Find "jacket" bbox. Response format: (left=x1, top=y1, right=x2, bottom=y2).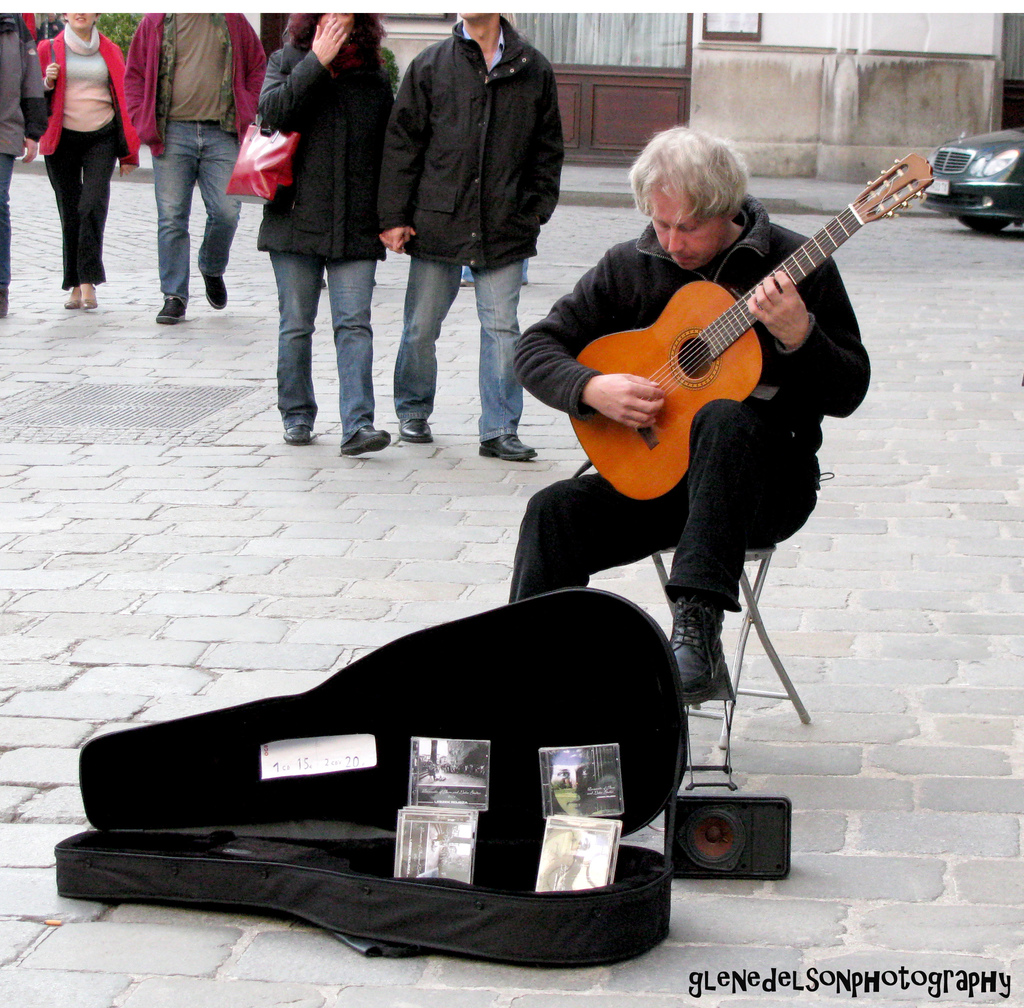
(left=381, top=6, right=572, bottom=262).
